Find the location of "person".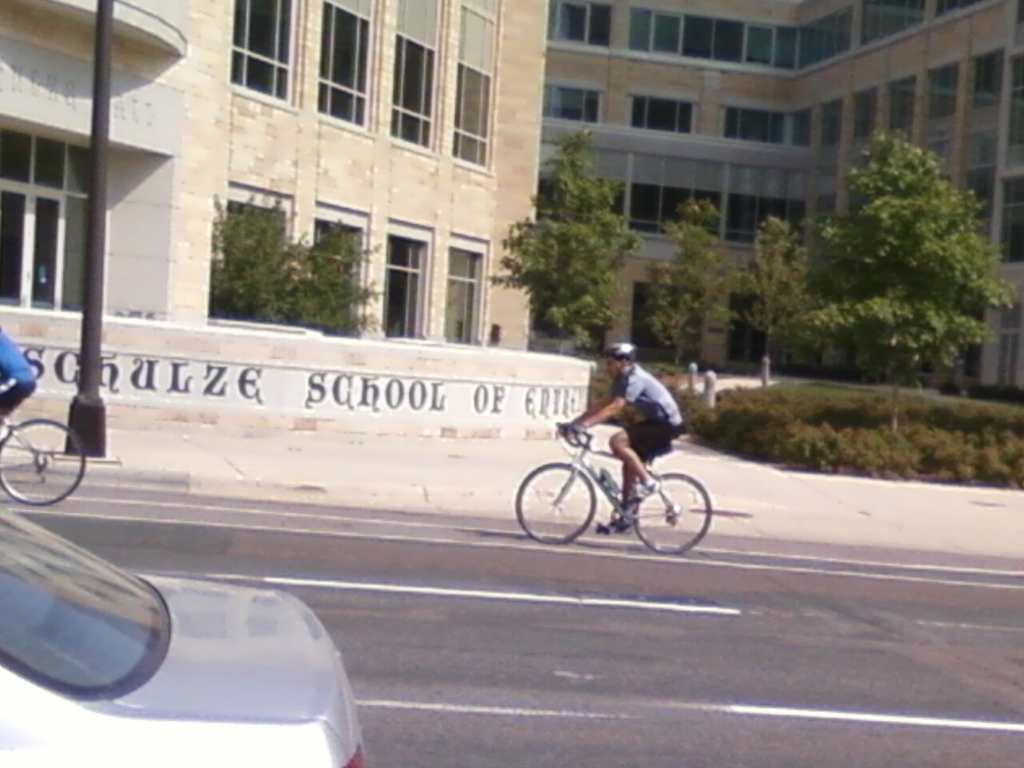
Location: [x1=0, y1=325, x2=39, y2=426].
